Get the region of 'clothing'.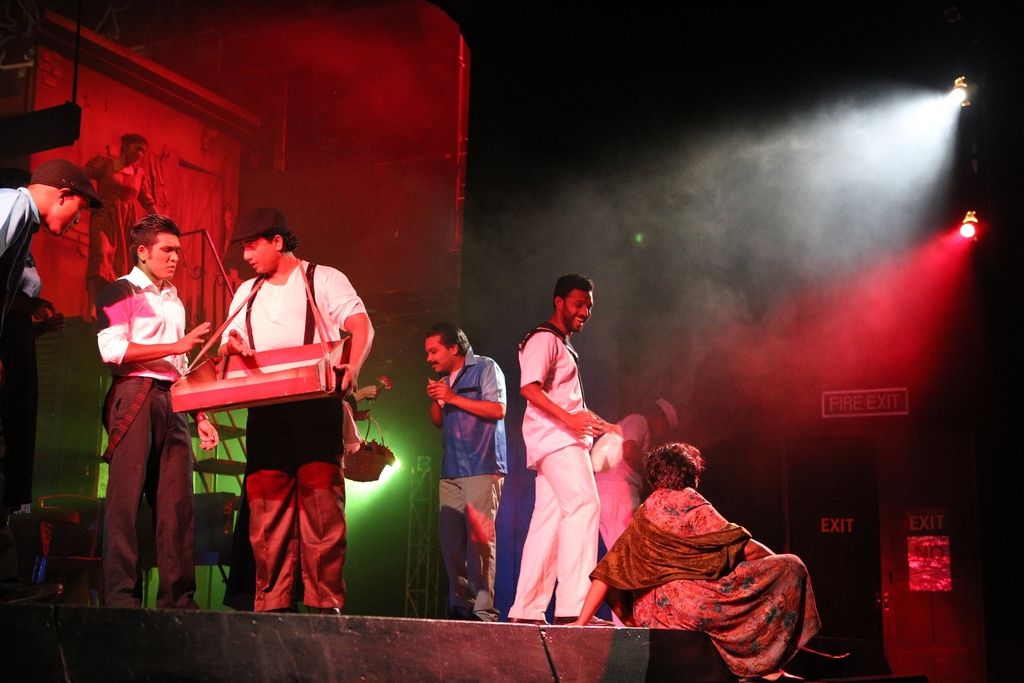
bbox=[75, 155, 151, 280].
